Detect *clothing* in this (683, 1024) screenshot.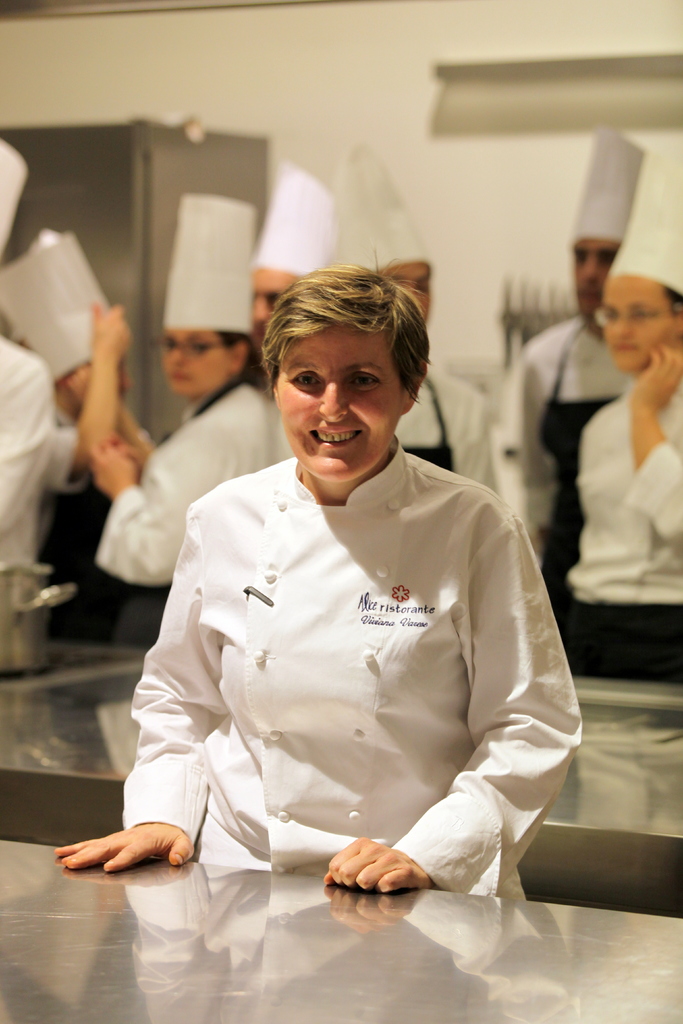
Detection: 97/376/297/595.
